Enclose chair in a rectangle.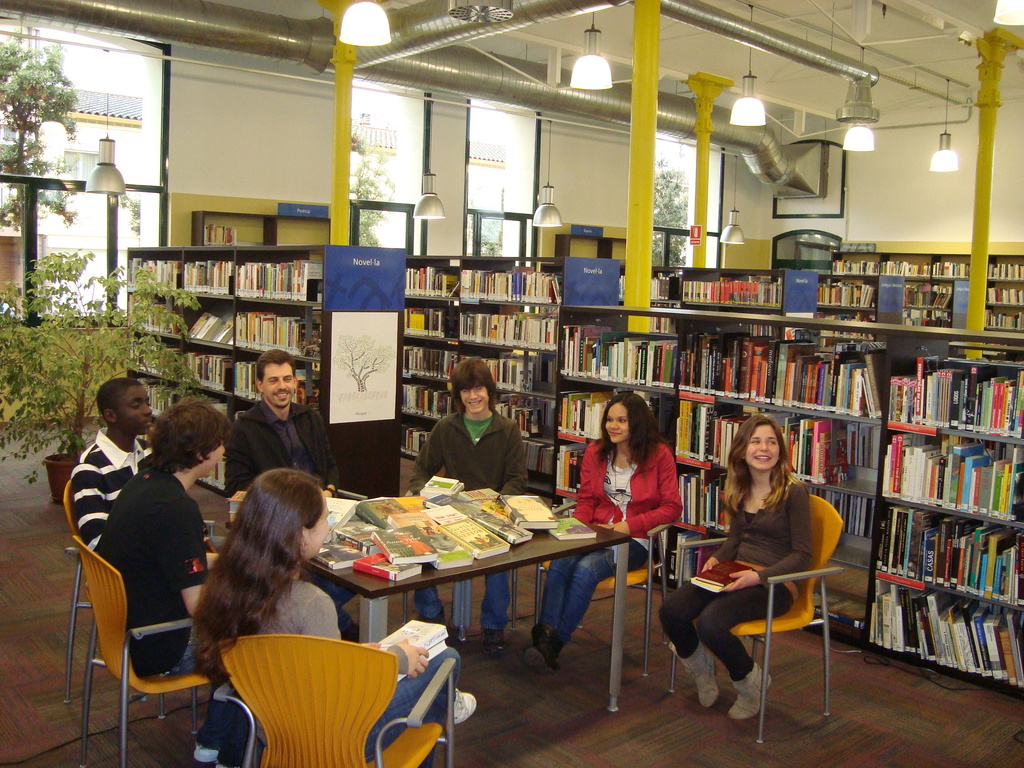
62,475,218,717.
